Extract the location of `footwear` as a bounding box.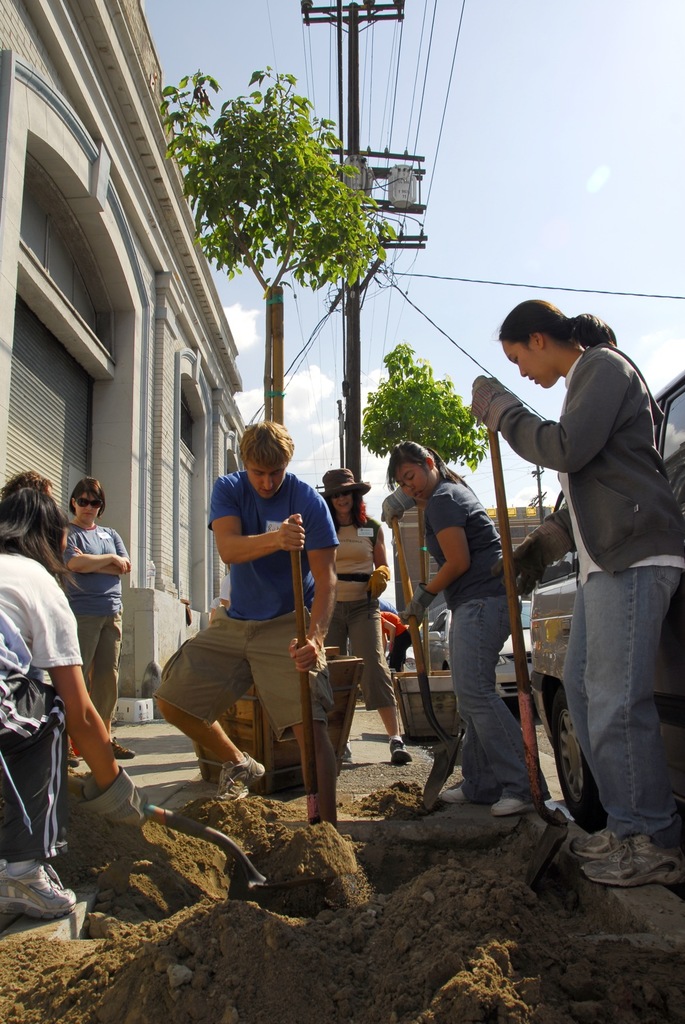
locate(487, 793, 534, 819).
